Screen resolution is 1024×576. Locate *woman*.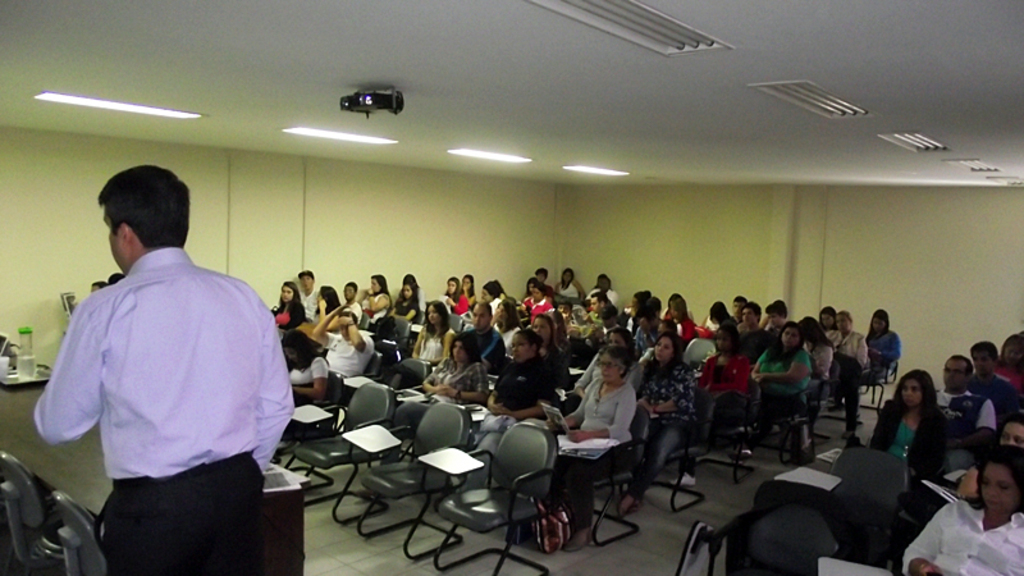
(x1=520, y1=285, x2=556, y2=324).
